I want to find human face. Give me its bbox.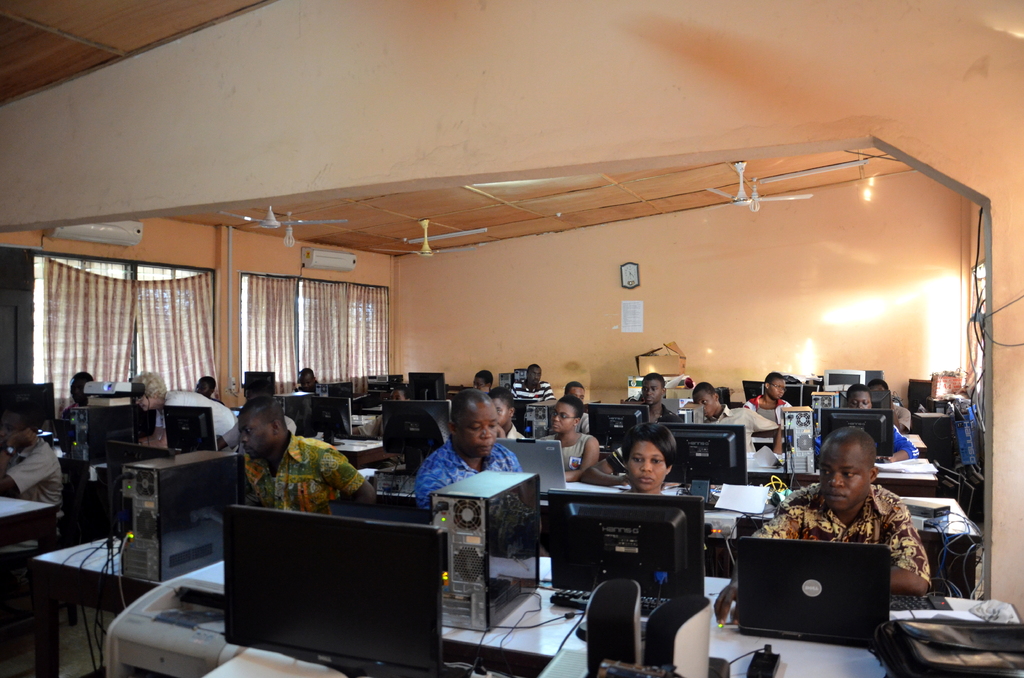
box(847, 387, 872, 409).
